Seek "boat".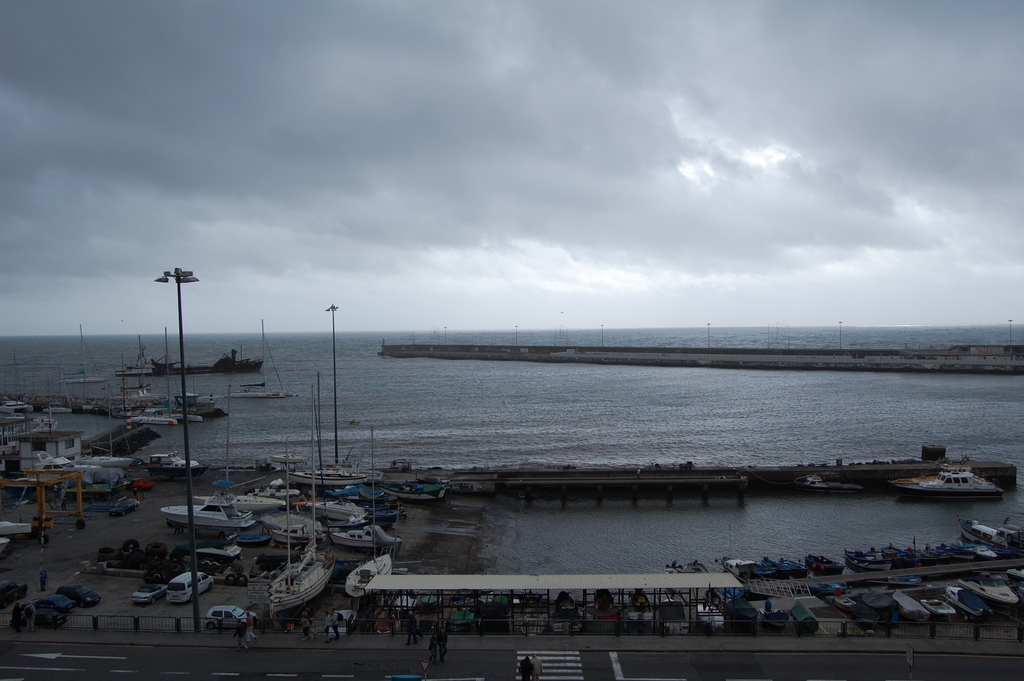
x1=427 y1=596 x2=433 y2=607.
